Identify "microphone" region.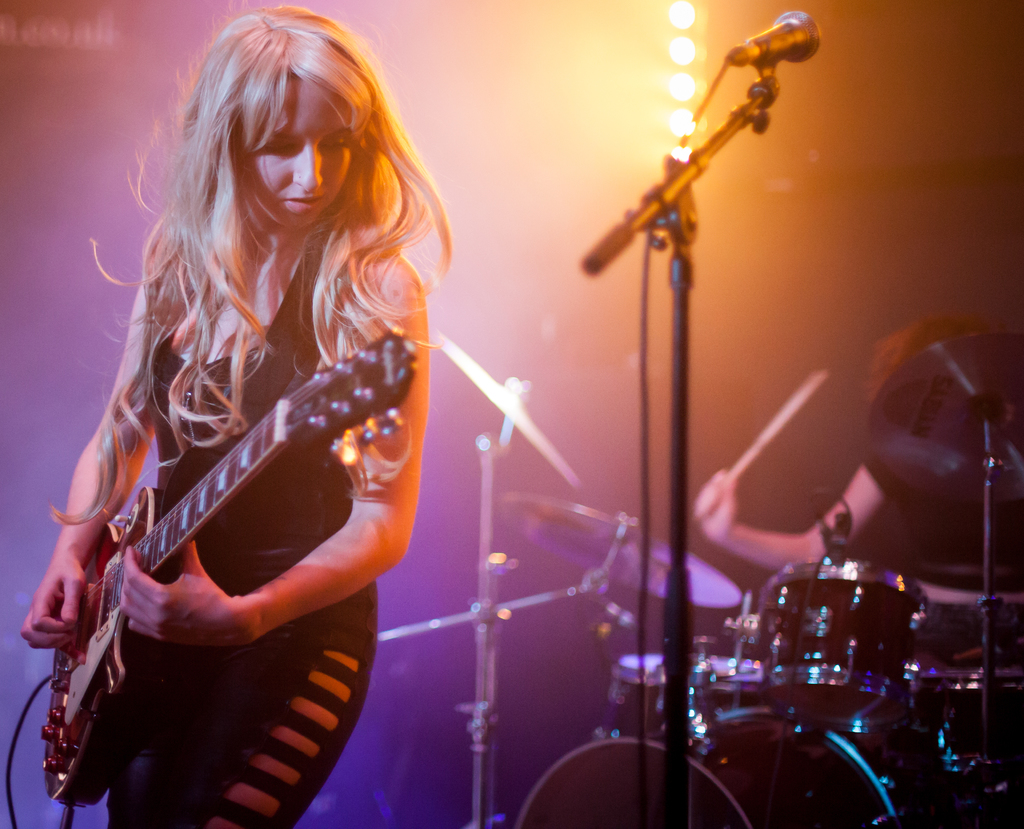
Region: 717, 10, 829, 78.
